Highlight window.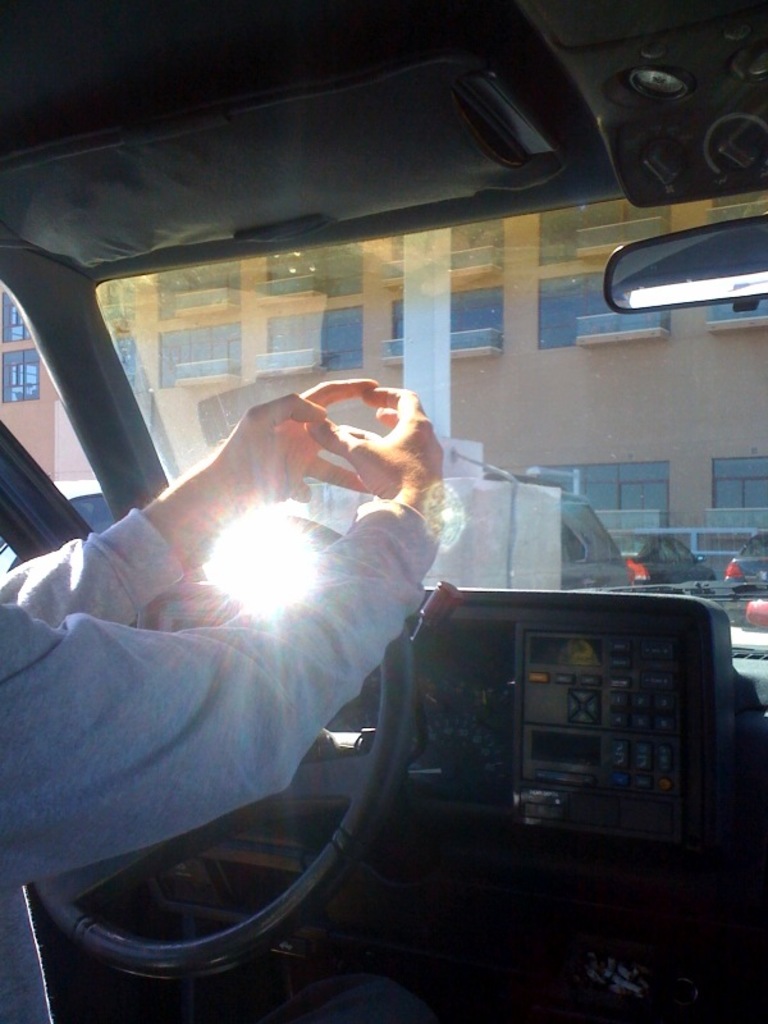
Highlighted region: Rect(534, 233, 676, 369).
